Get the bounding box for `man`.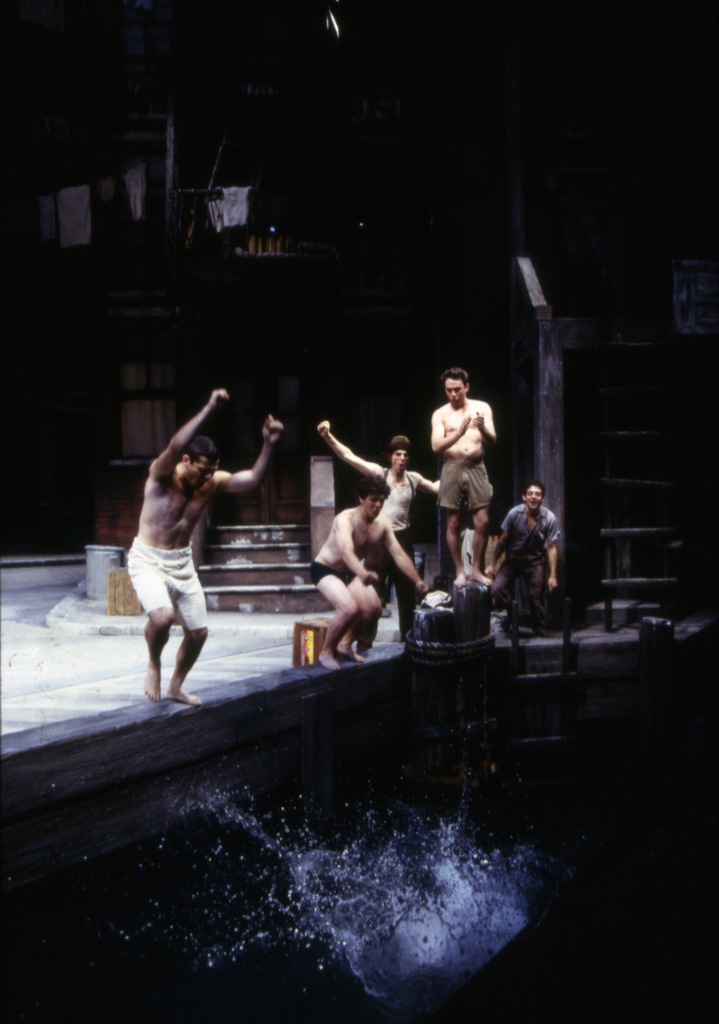
crop(316, 476, 436, 651).
